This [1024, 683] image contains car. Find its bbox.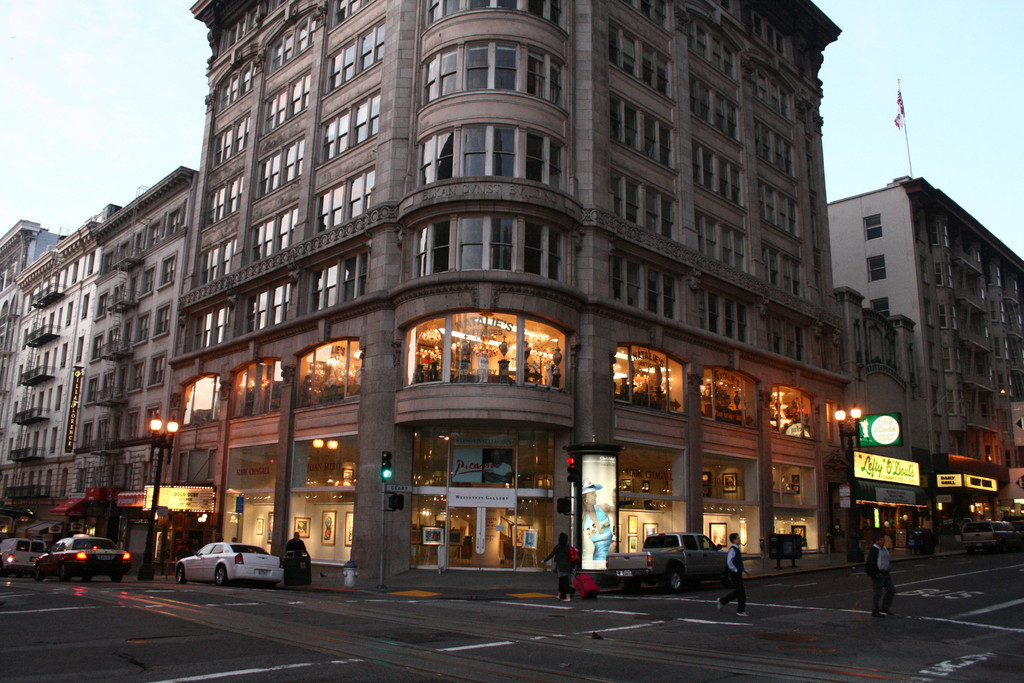
detection(35, 530, 131, 582).
